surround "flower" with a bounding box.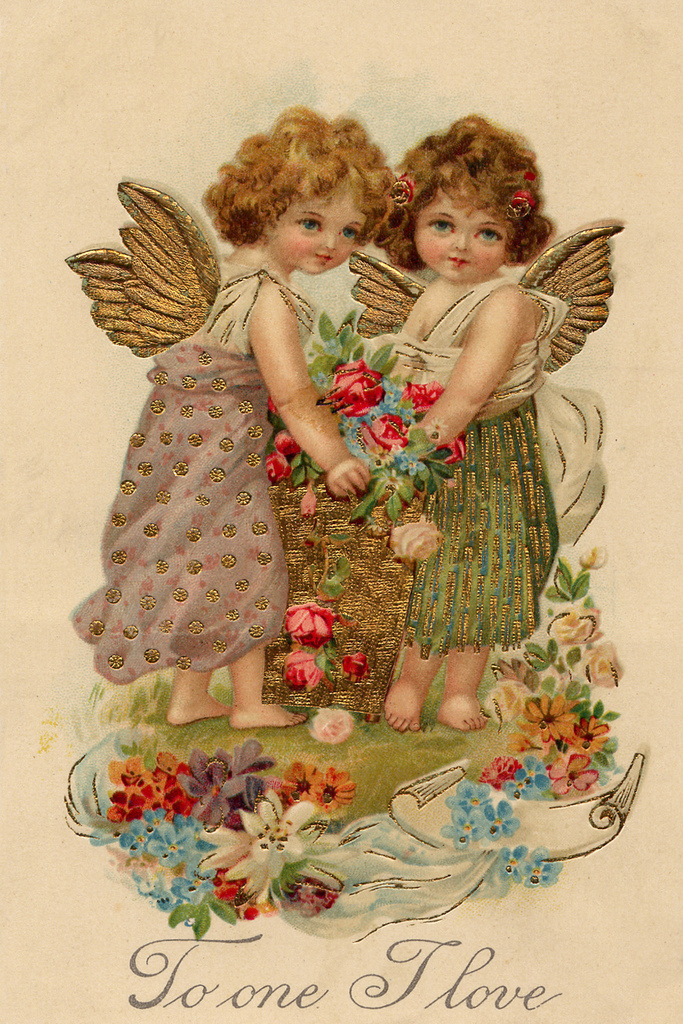
206:588:220:602.
